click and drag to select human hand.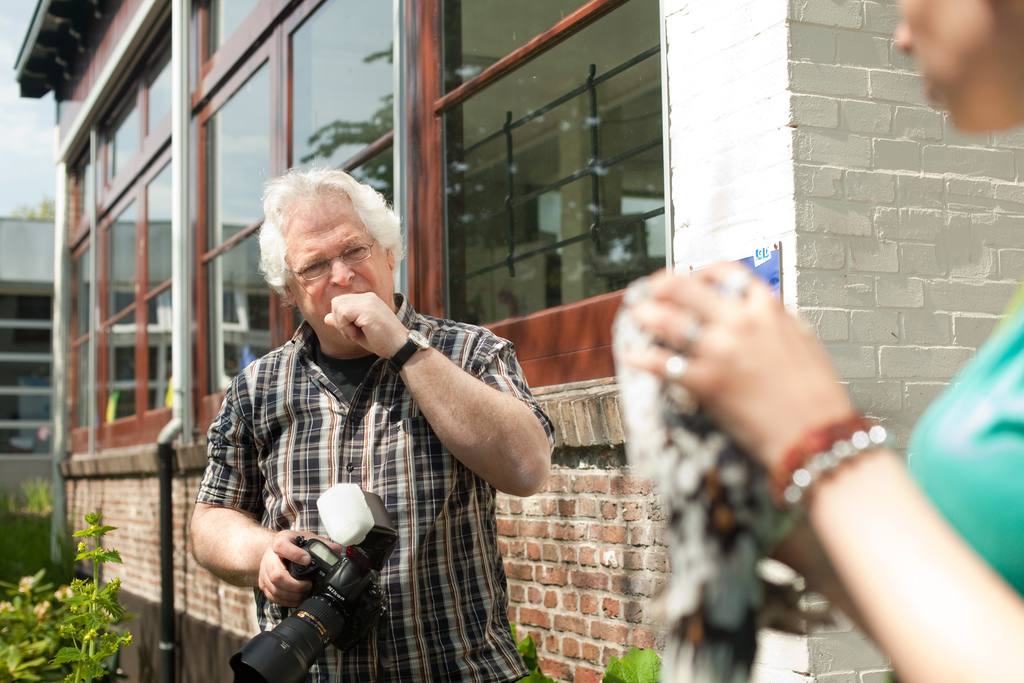
Selection: [255,527,342,611].
